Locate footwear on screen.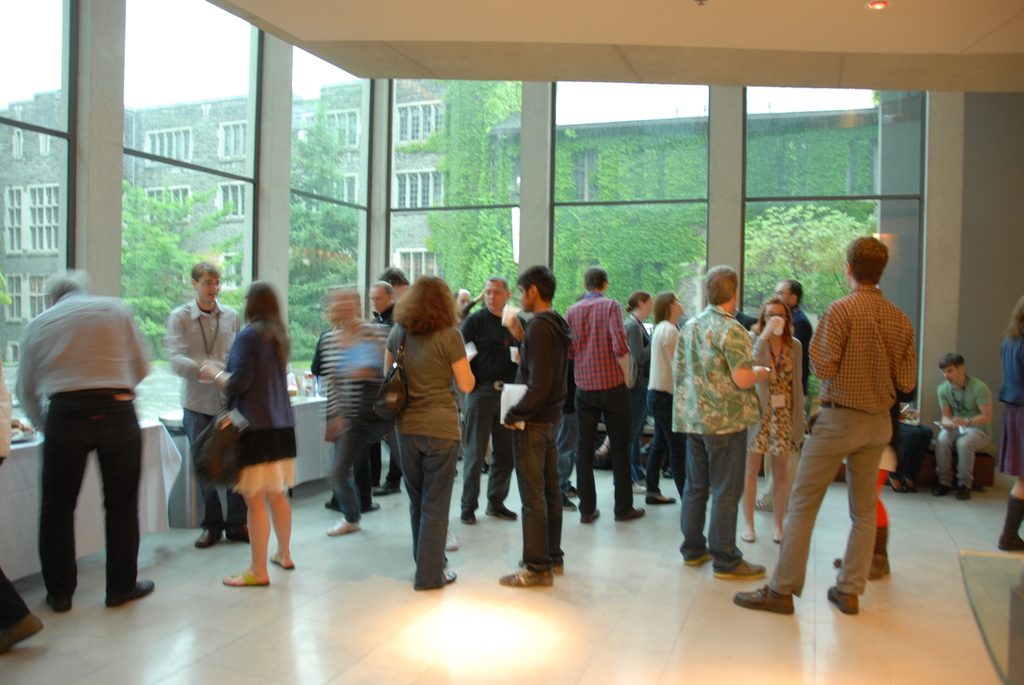
On screen at 732 584 798 618.
